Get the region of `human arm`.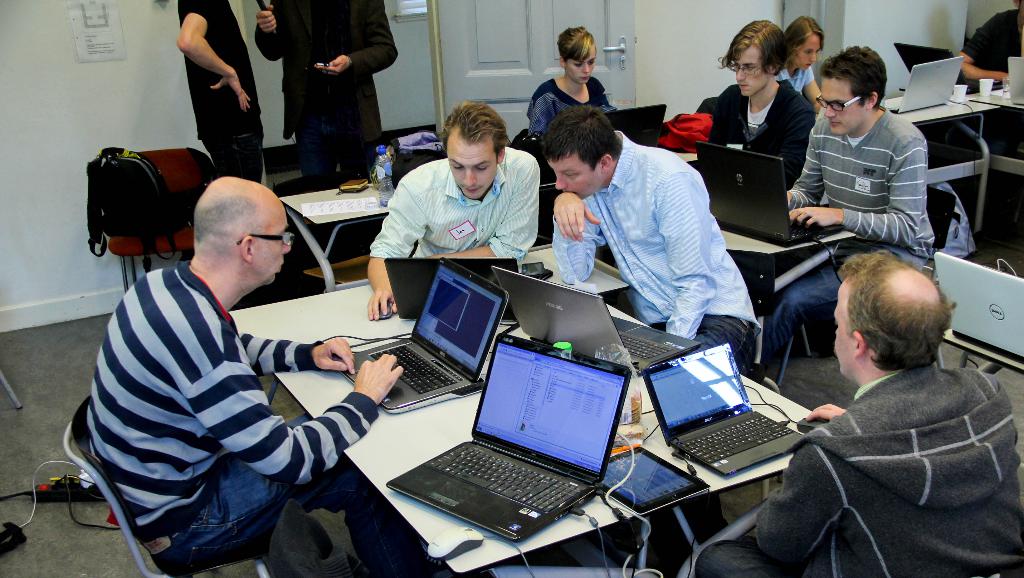
pyautogui.locateOnScreen(785, 131, 824, 211).
